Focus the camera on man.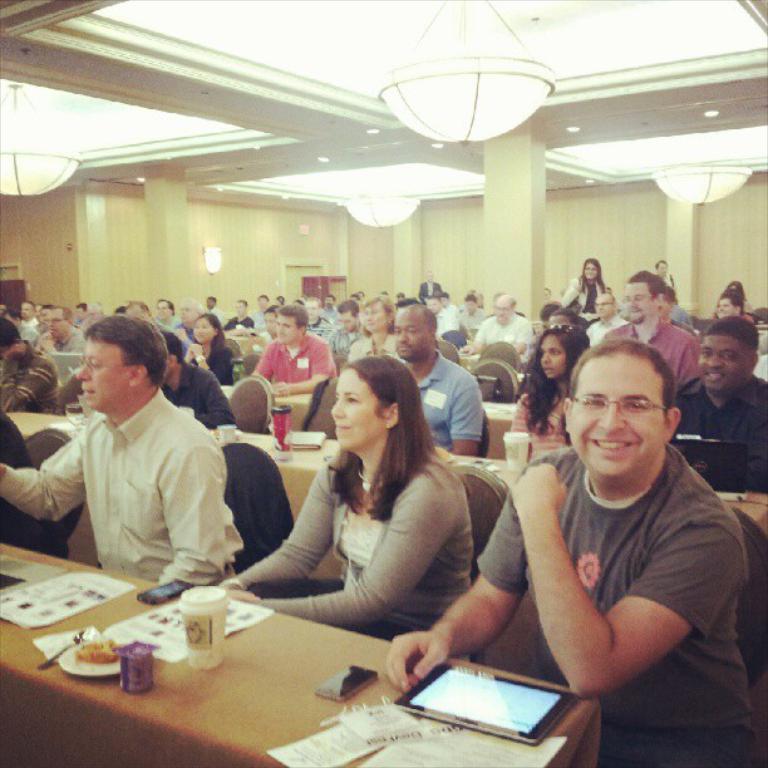
Focus region: x1=202, y1=292, x2=228, y2=331.
